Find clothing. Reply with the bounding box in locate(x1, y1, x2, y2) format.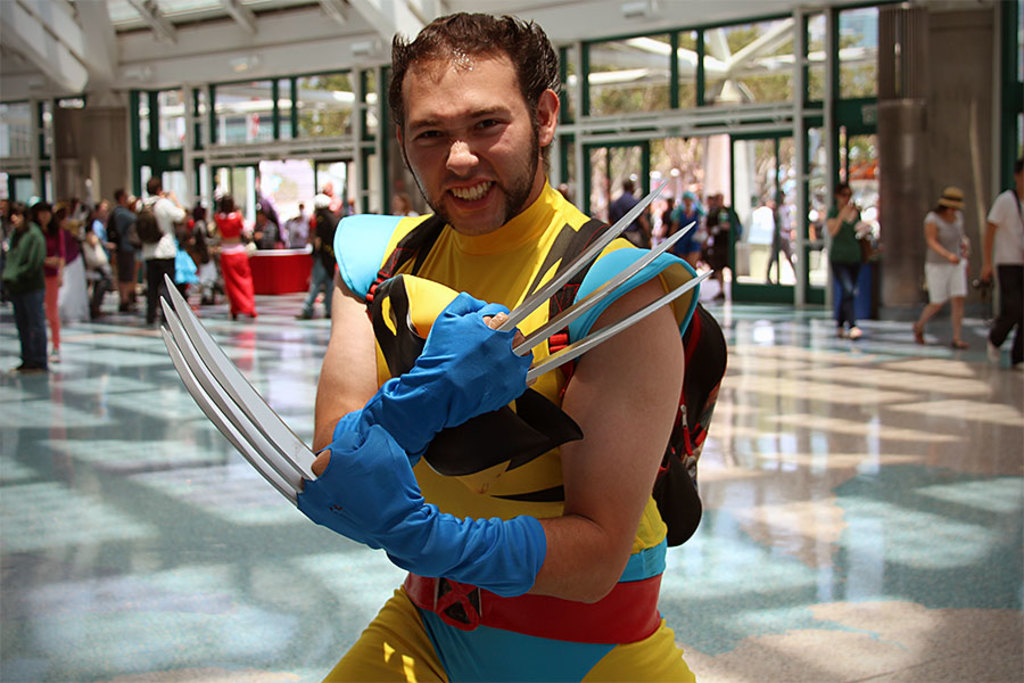
locate(981, 183, 1023, 356).
